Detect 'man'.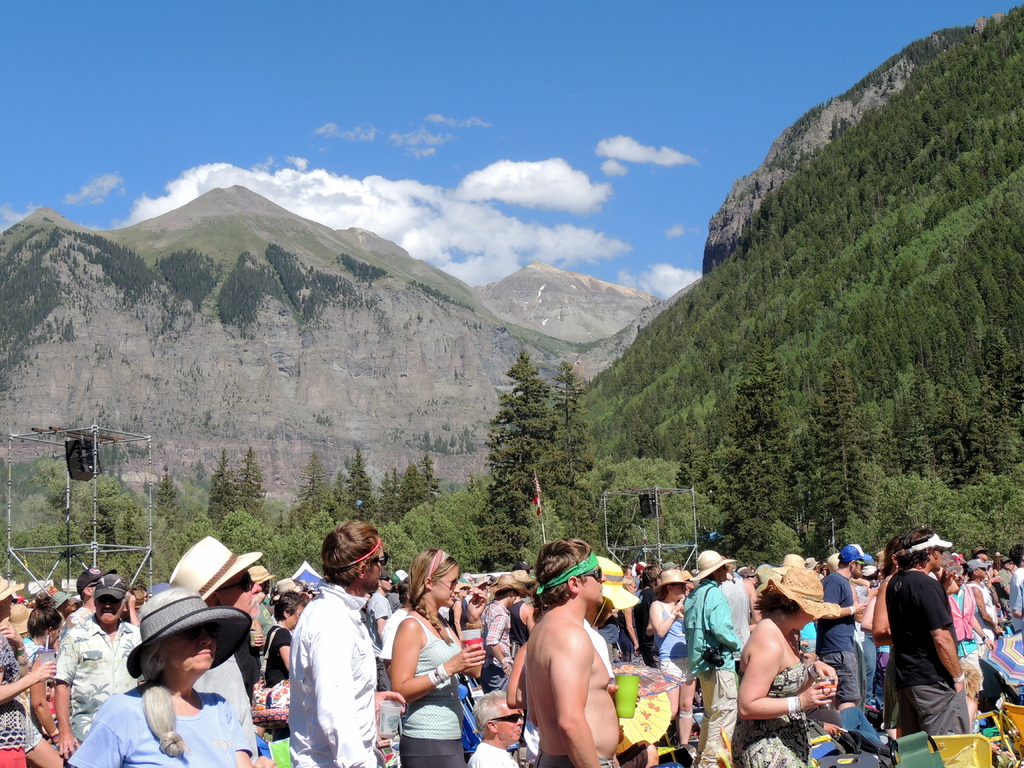
Detected at bbox=(480, 572, 527, 691).
